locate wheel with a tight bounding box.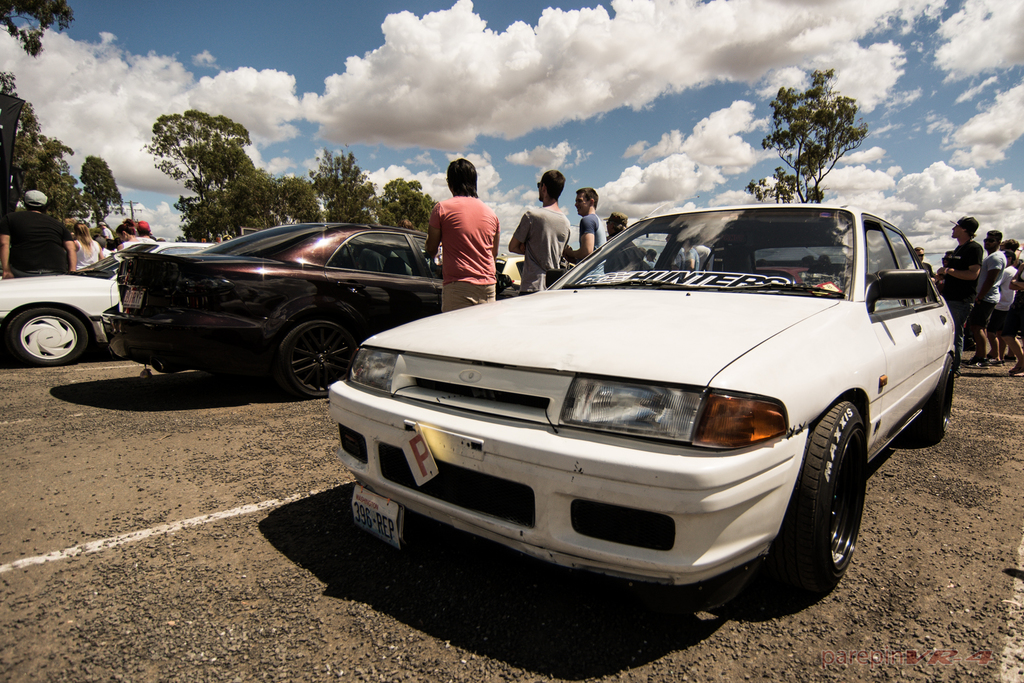
<box>930,358,954,440</box>.
